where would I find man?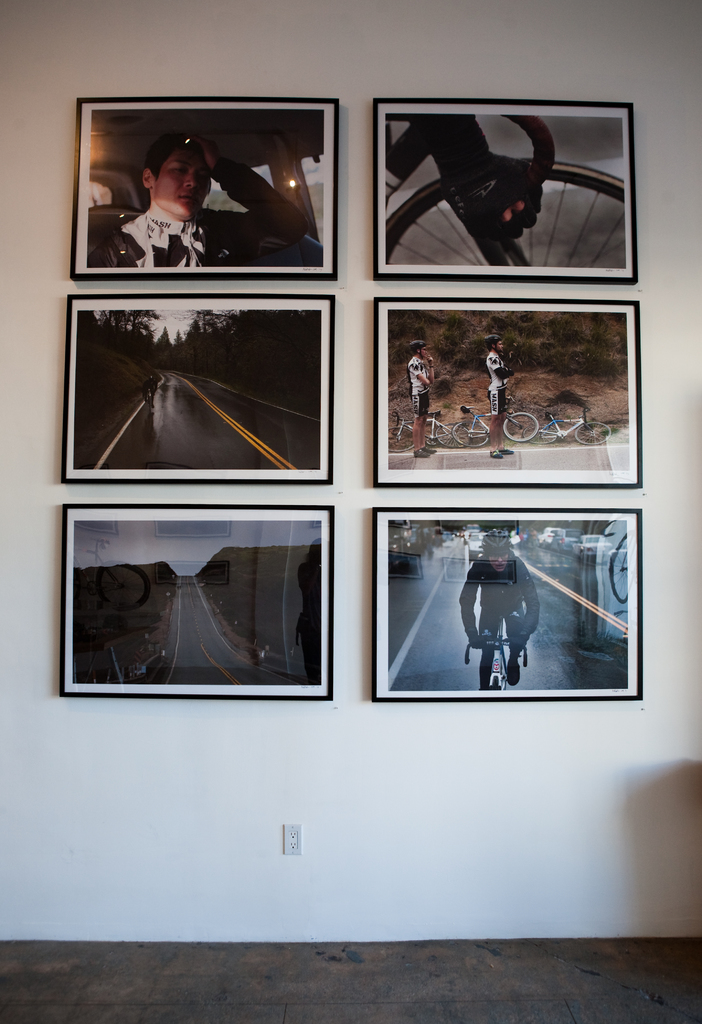
At 461/532/552/681.
